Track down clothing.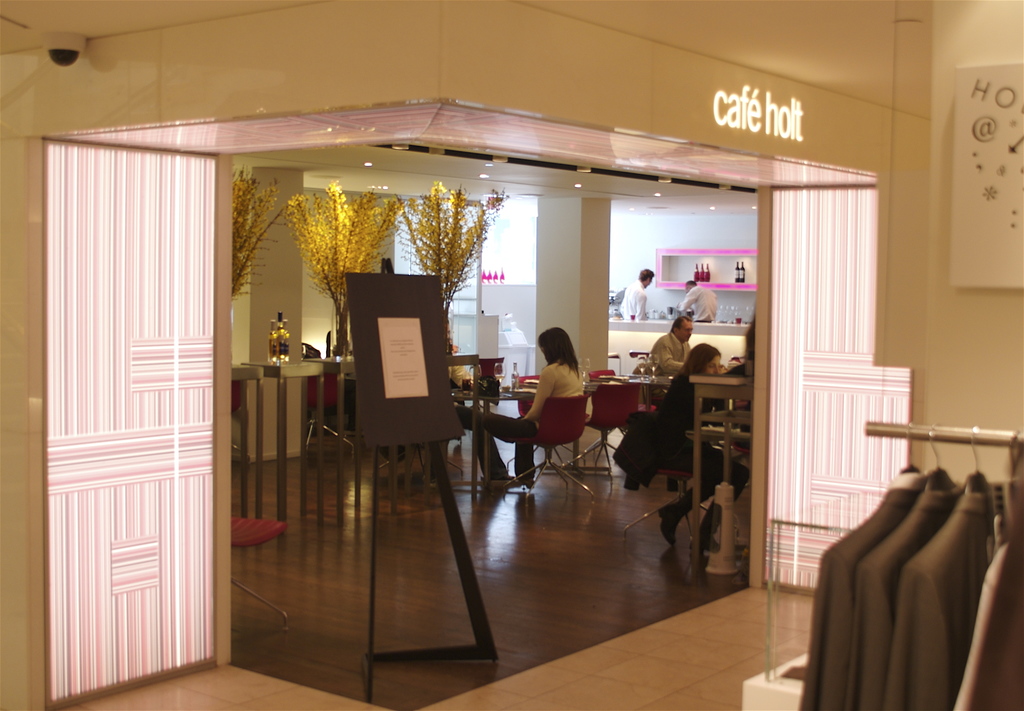
Tracked to pyautogui.locateOnScreen(636, 322, 692, 382).
